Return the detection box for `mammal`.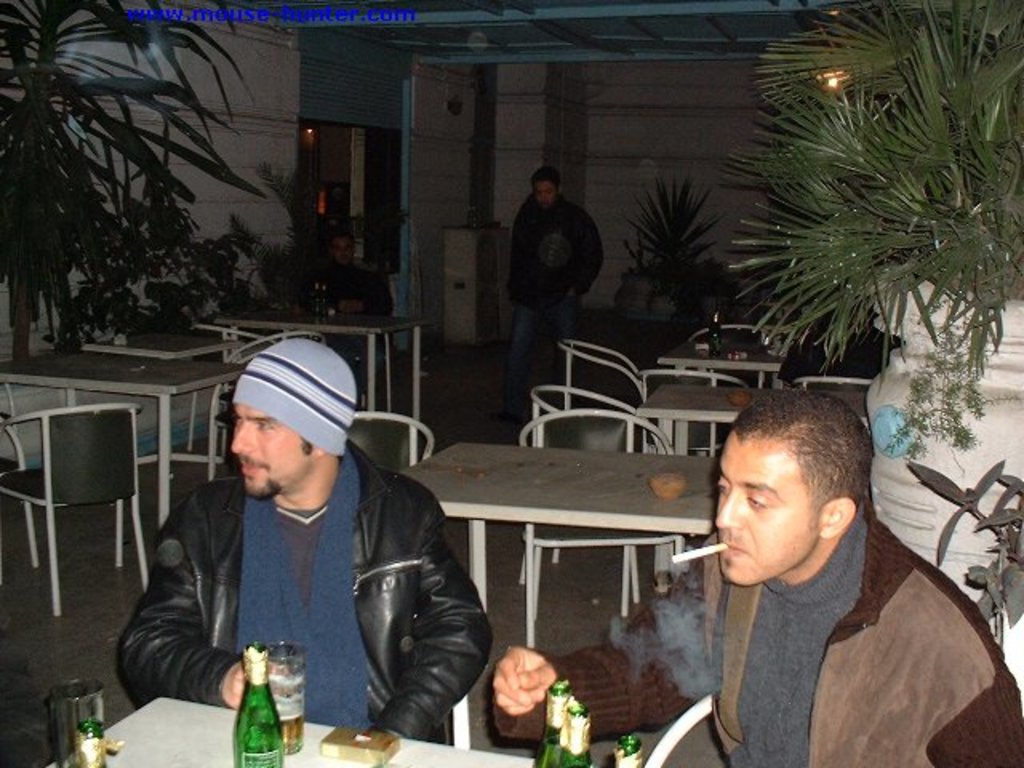
315,224,394,323.
